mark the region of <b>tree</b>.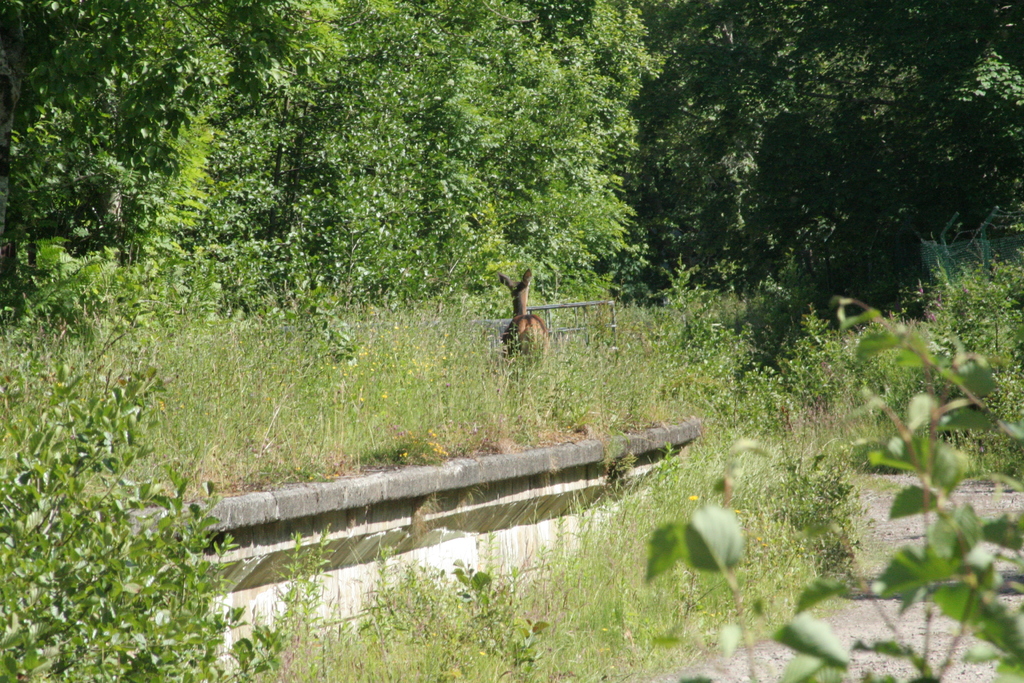
Region: crop(0, 0, 1023, 334).
